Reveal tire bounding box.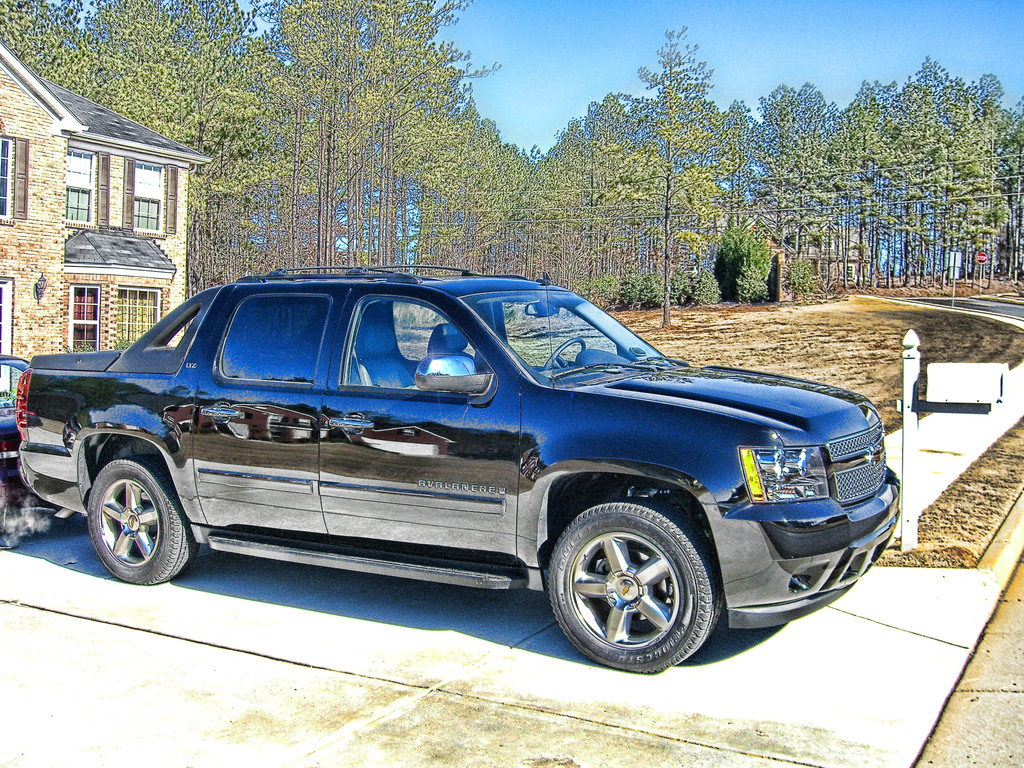
Revealed: (x1=538, y1=493, x2=729, y2=682).
